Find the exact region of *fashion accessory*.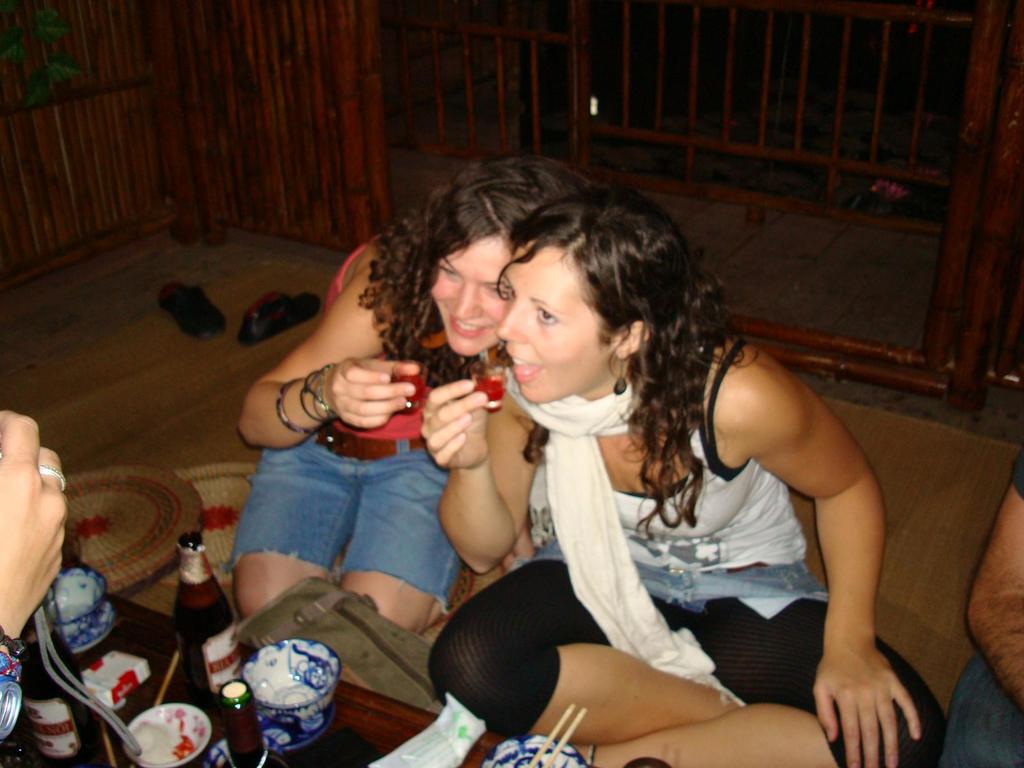
Exact region: bbox=[613, 354, 632, 396].
